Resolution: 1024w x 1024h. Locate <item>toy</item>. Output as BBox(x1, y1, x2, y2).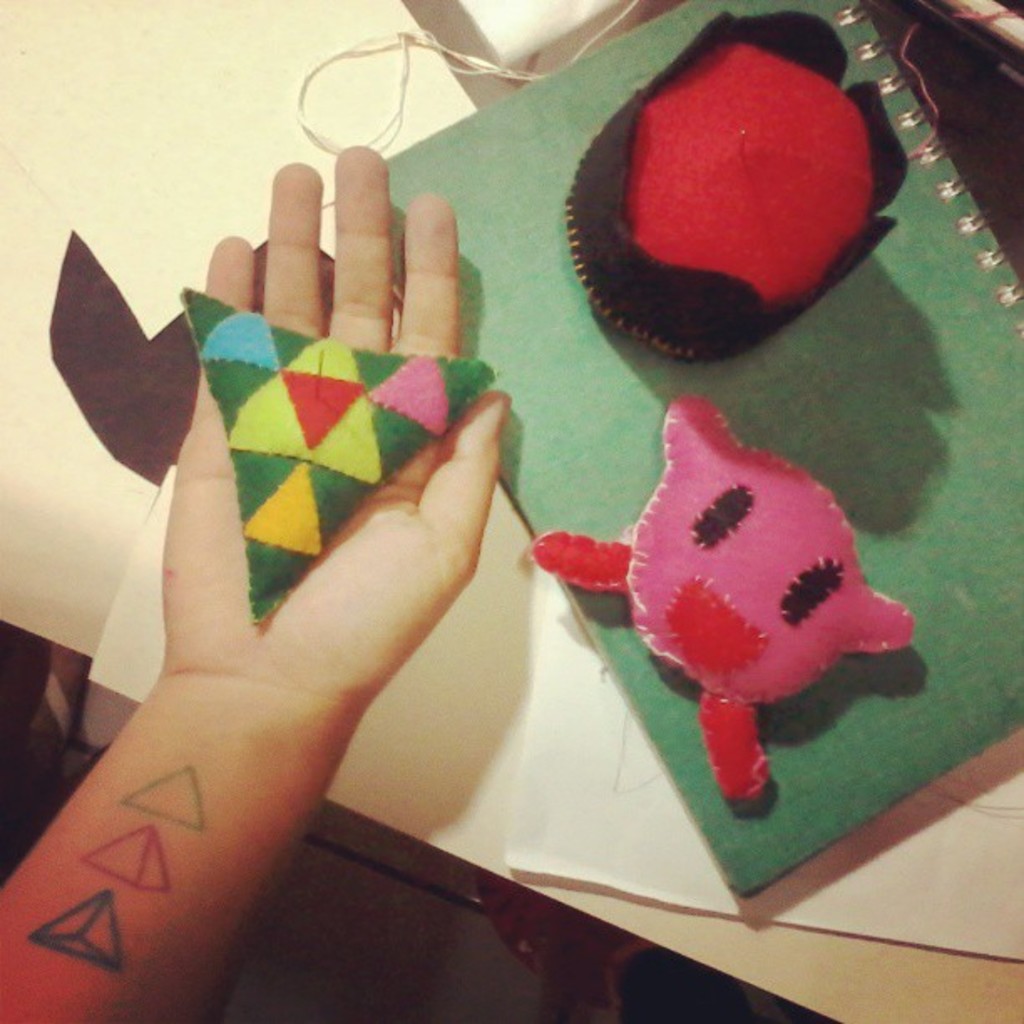
BBox(504, 402, 927, 833).
